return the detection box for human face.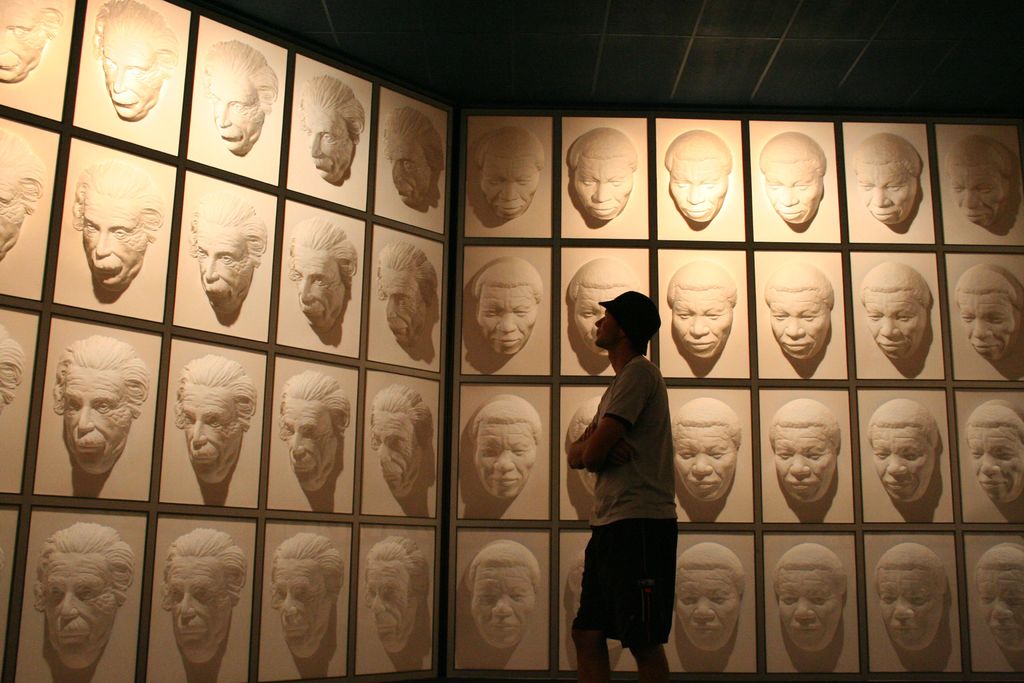
(x1=292, y1=248, x2=346, y2=327).
